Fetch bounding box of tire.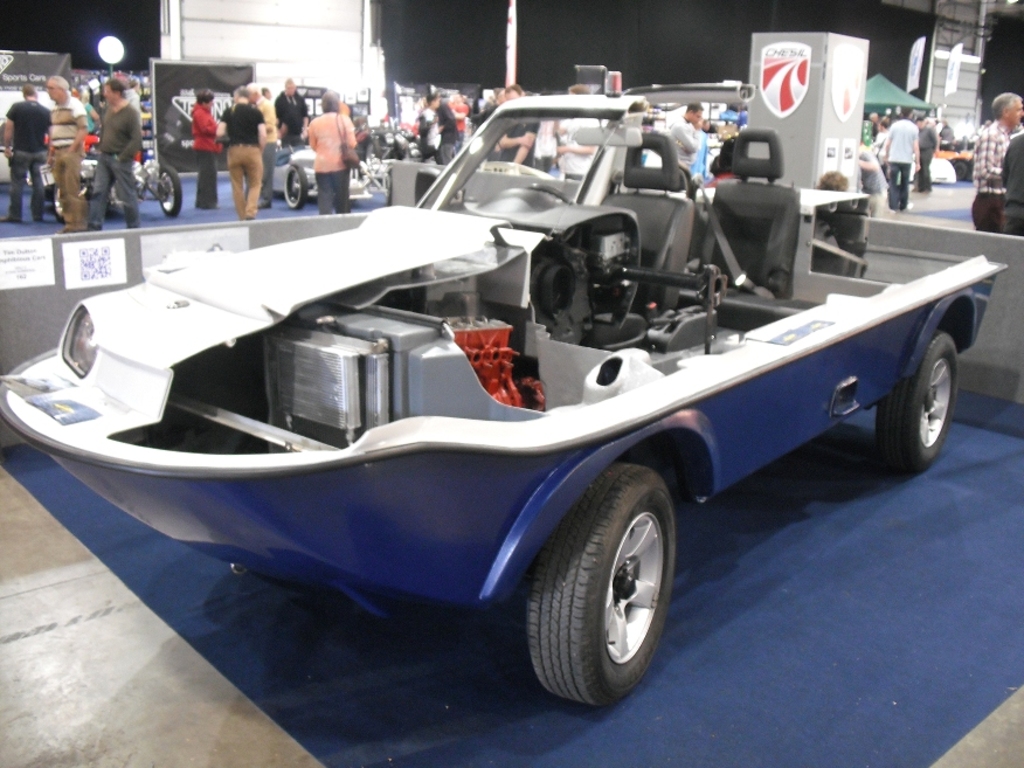
Bbox: crop(516, 471, 686, 710).
